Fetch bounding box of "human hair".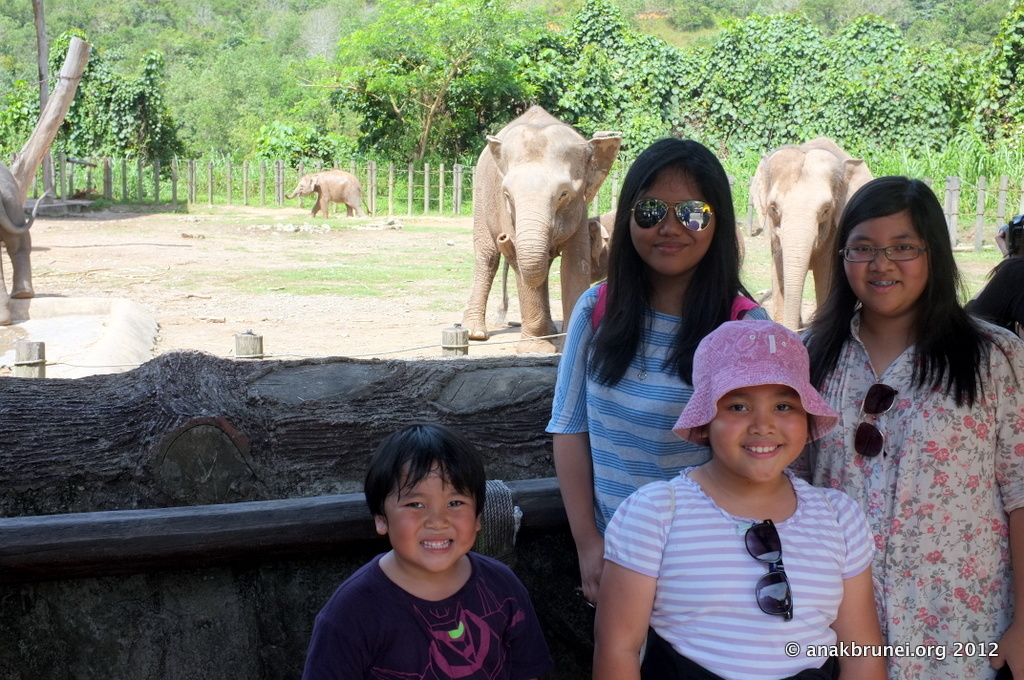
Bbox: box(963, 259, 1023, 333).
